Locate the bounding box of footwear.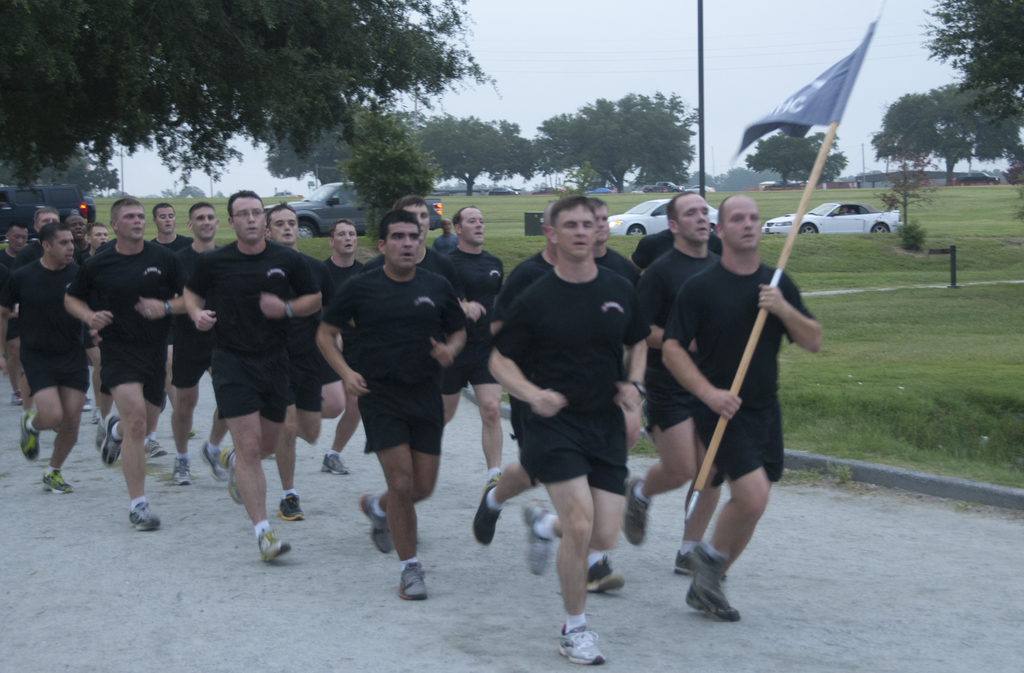
Bounding box: (255, 528, 289, 566).
